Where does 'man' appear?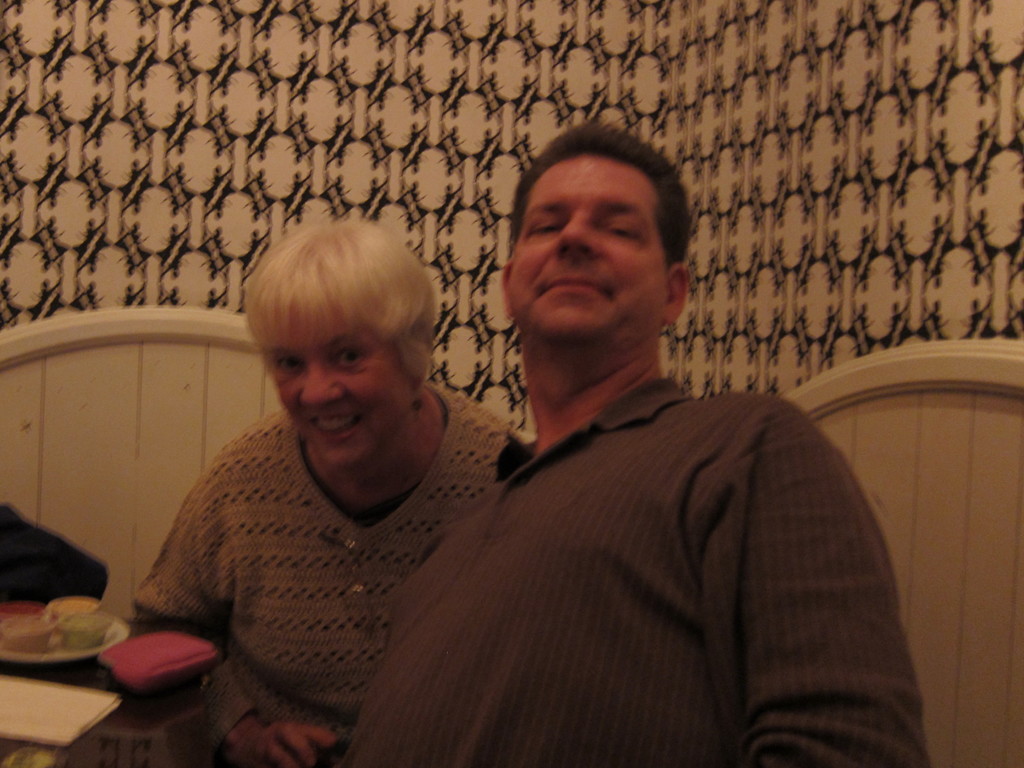
Appears at {"x1": 339, "y1": 128, "x2": 925, "y2": 767}.
